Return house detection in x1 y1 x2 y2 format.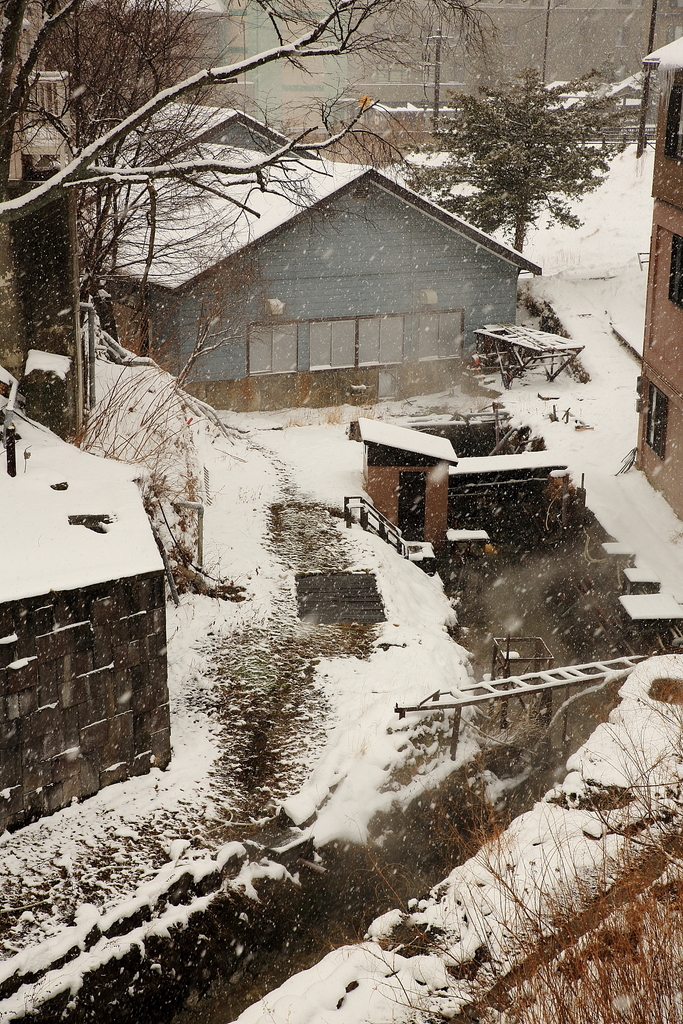
104 101 314 169.
